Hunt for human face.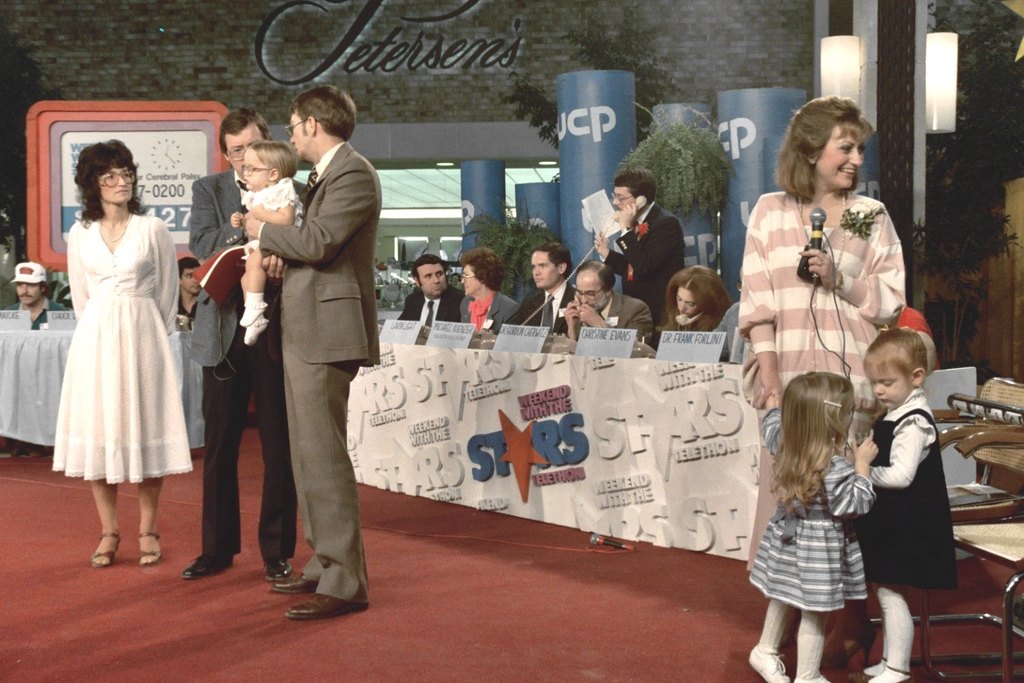
Hunted down at 613/182/636/208.
